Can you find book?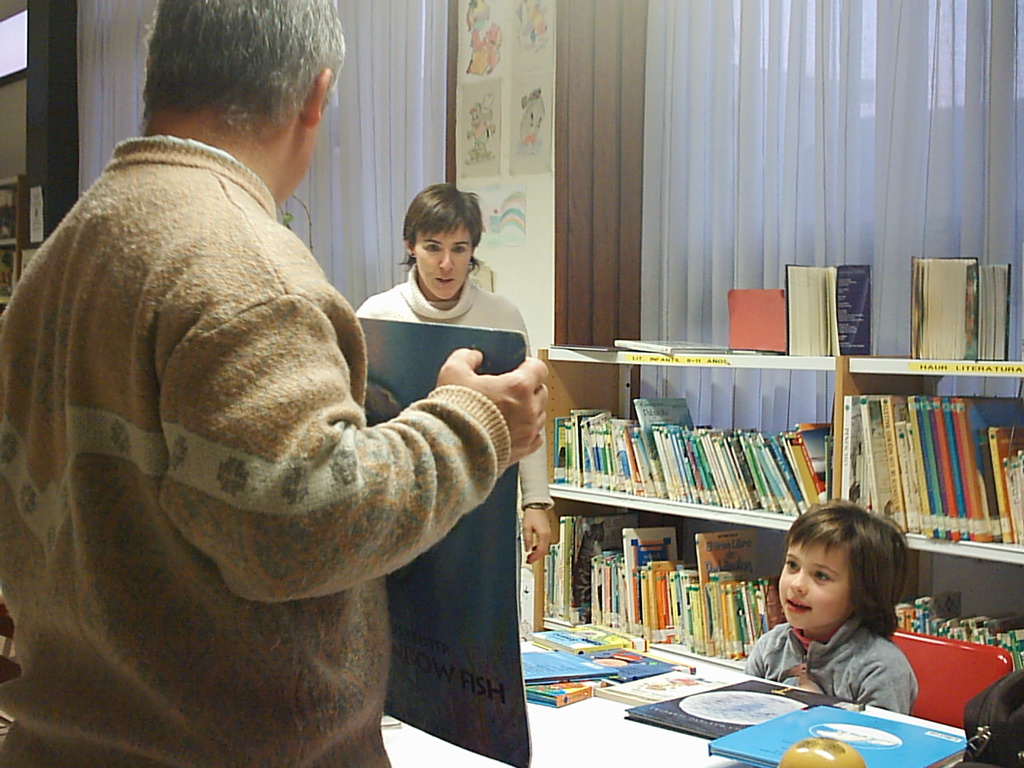
Yes, bounding box: [x1=600, y1=656, x2=684, y2=681].
